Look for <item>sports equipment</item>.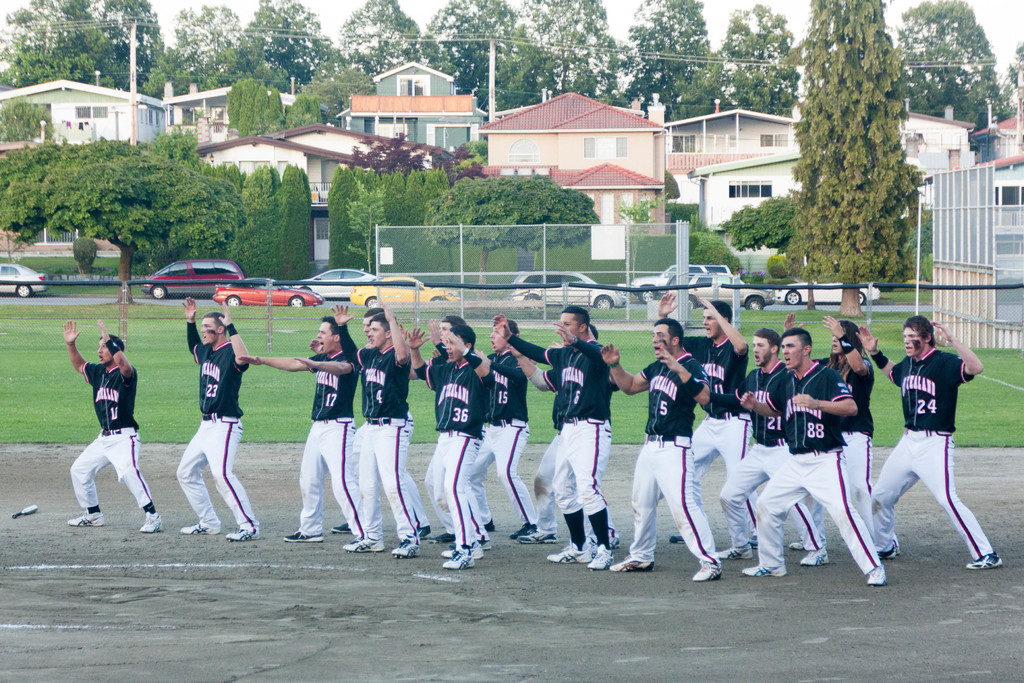
Found: x1=799 y1=553 x2=831 y2=563.
